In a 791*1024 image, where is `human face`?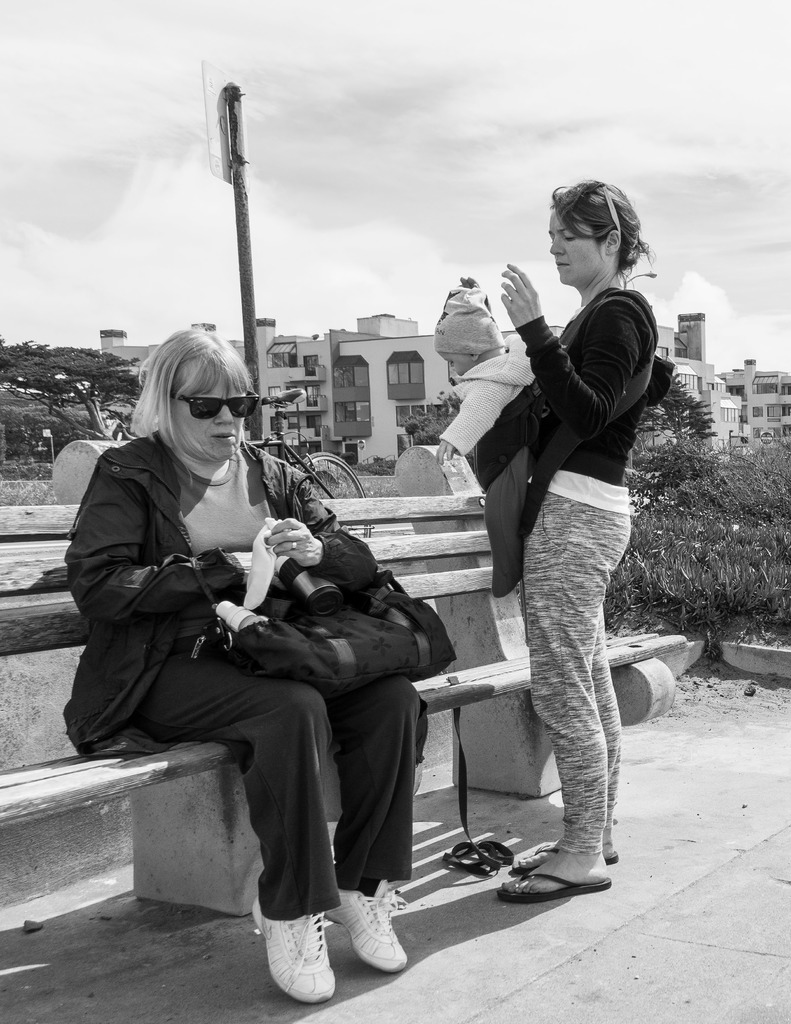
(546,209,602,288).
